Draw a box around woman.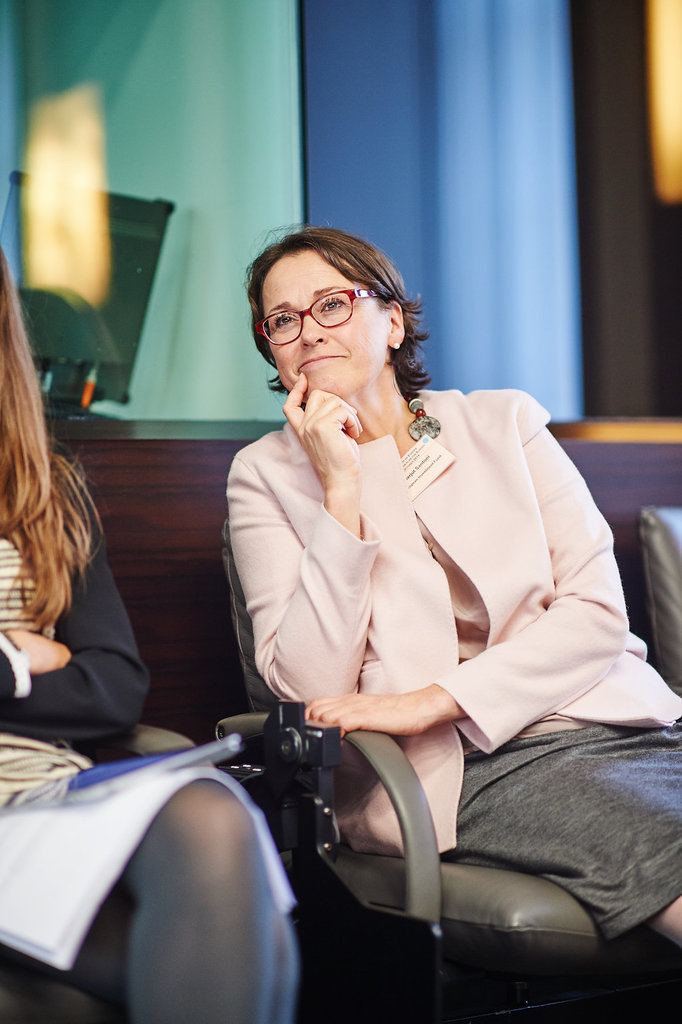
<box>0,242,300,1023</box>.
